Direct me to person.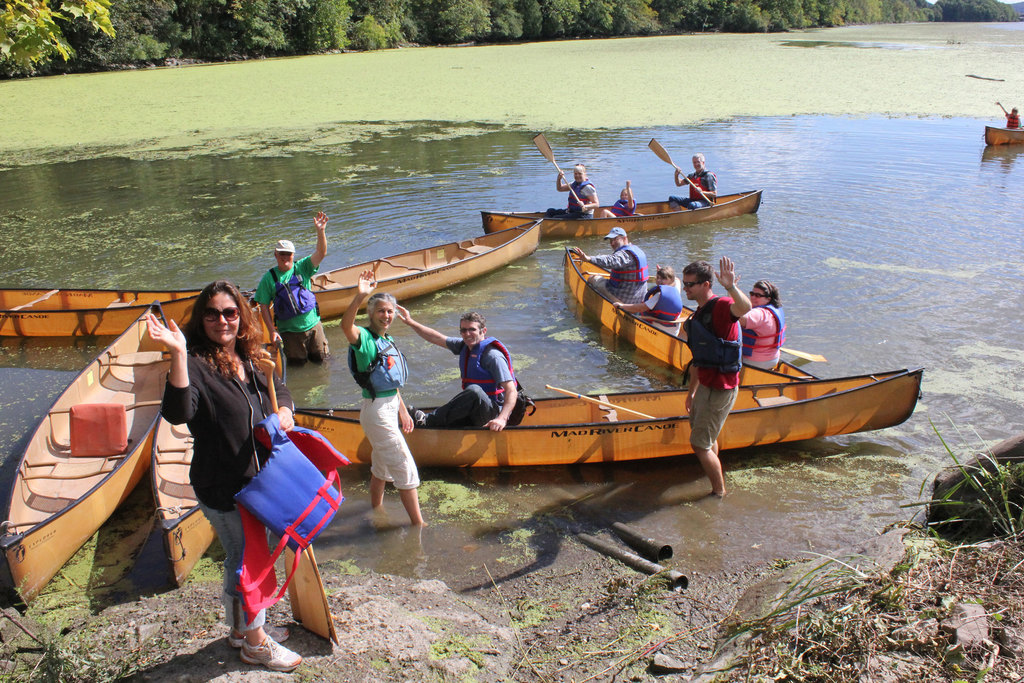
Direction: 601, 177, 636, 220.
